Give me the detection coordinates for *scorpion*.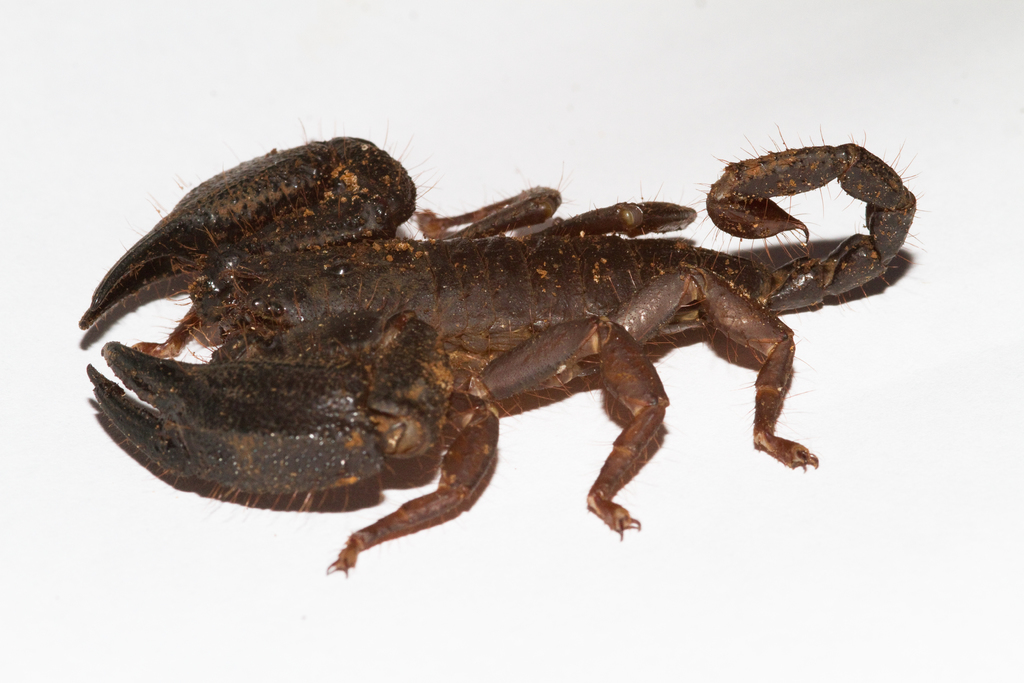
76/131/927/573.
